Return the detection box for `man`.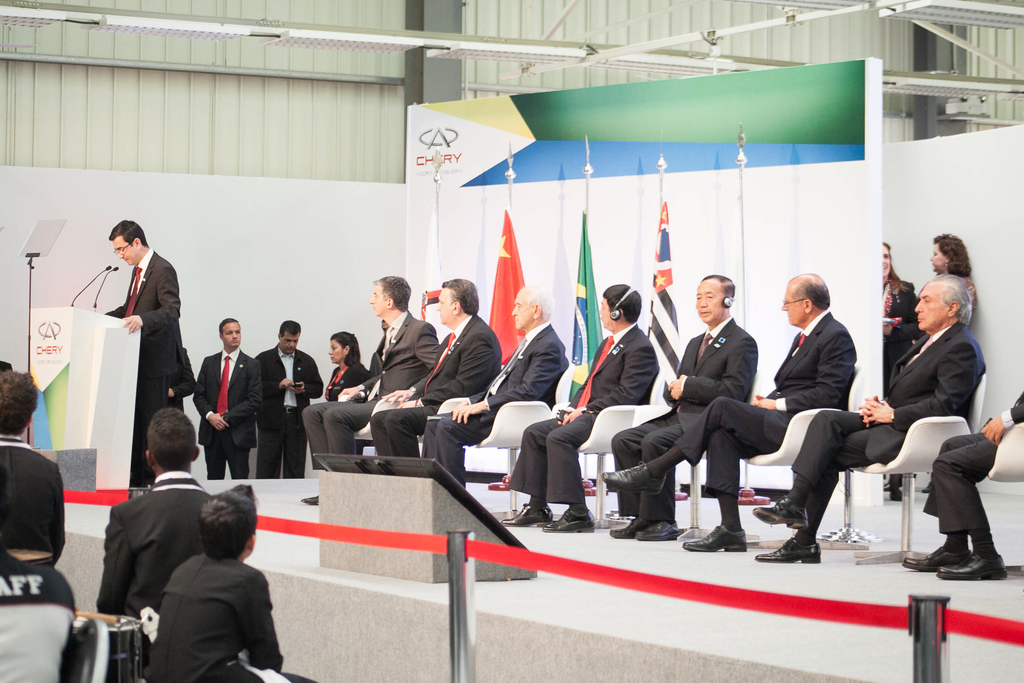
select_region(190, 313, 263, 475).
